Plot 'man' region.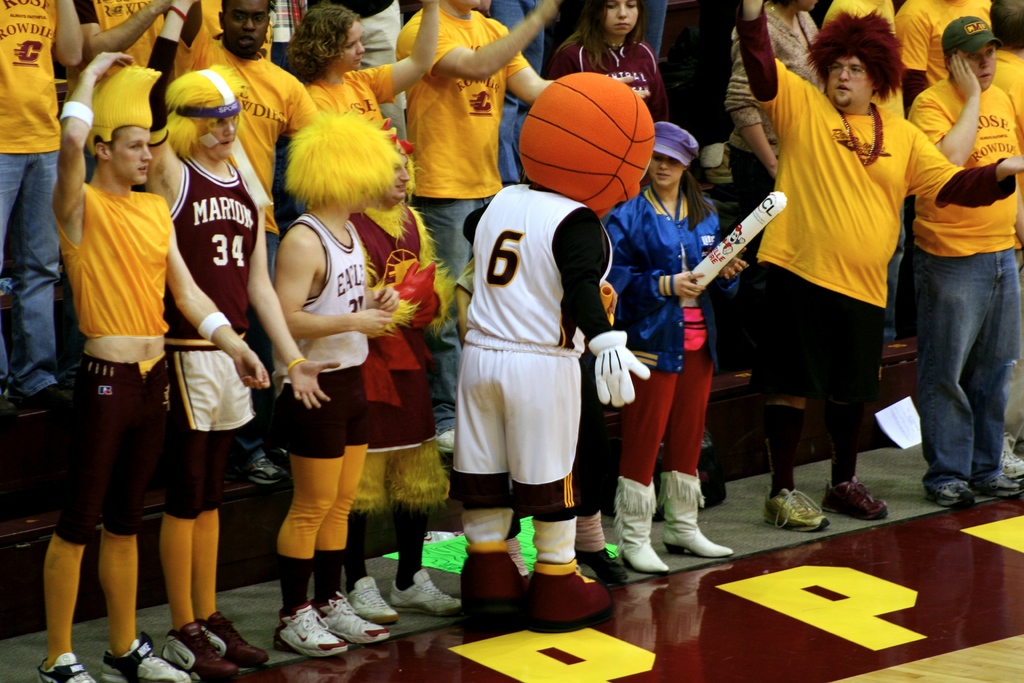
Plotted at 36 50 269 682.
